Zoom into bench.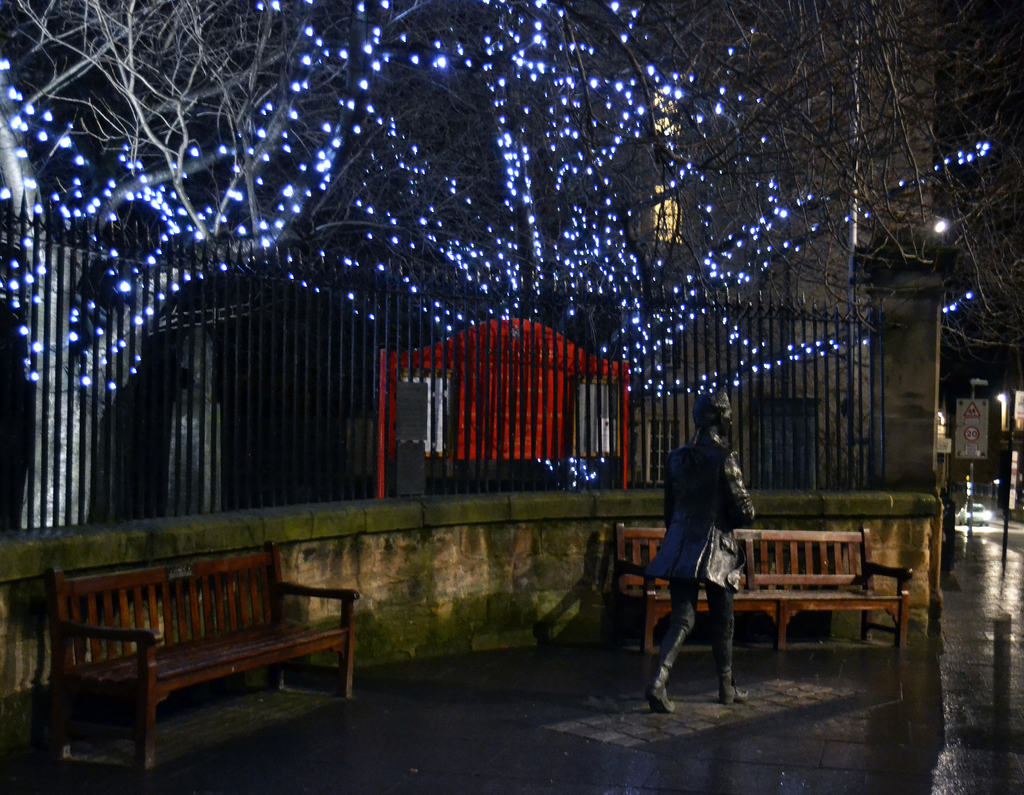
Zoom target: [37, 546, 367, 766].
